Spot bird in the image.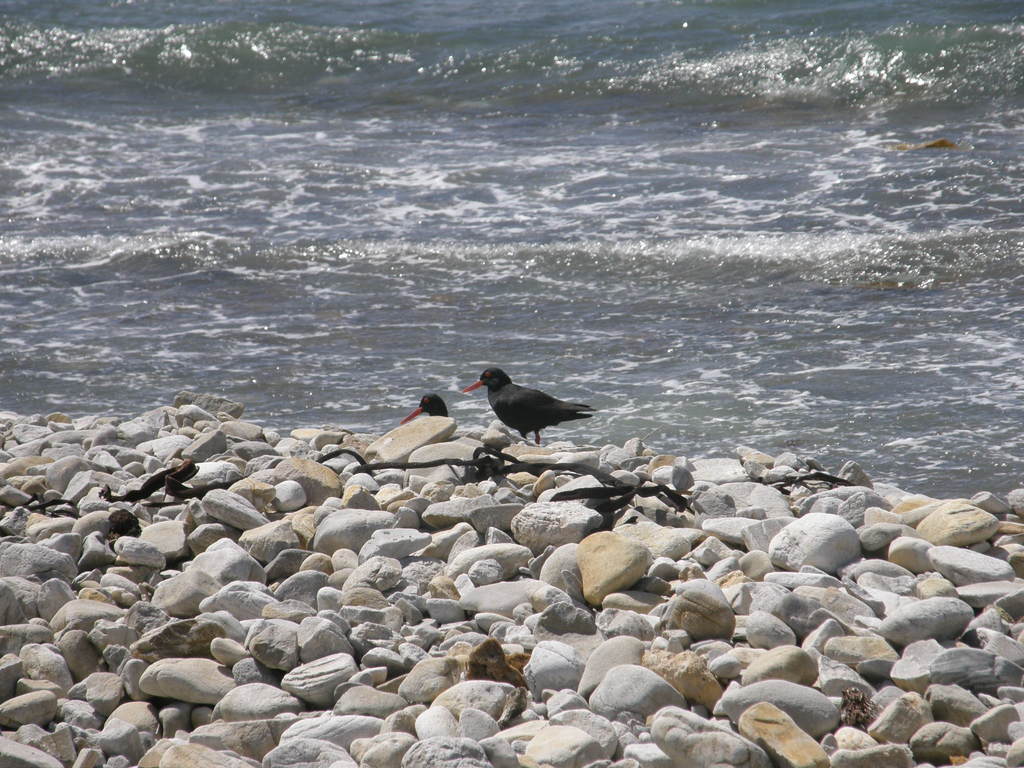
bird found at (396, 394, 445, 420).
